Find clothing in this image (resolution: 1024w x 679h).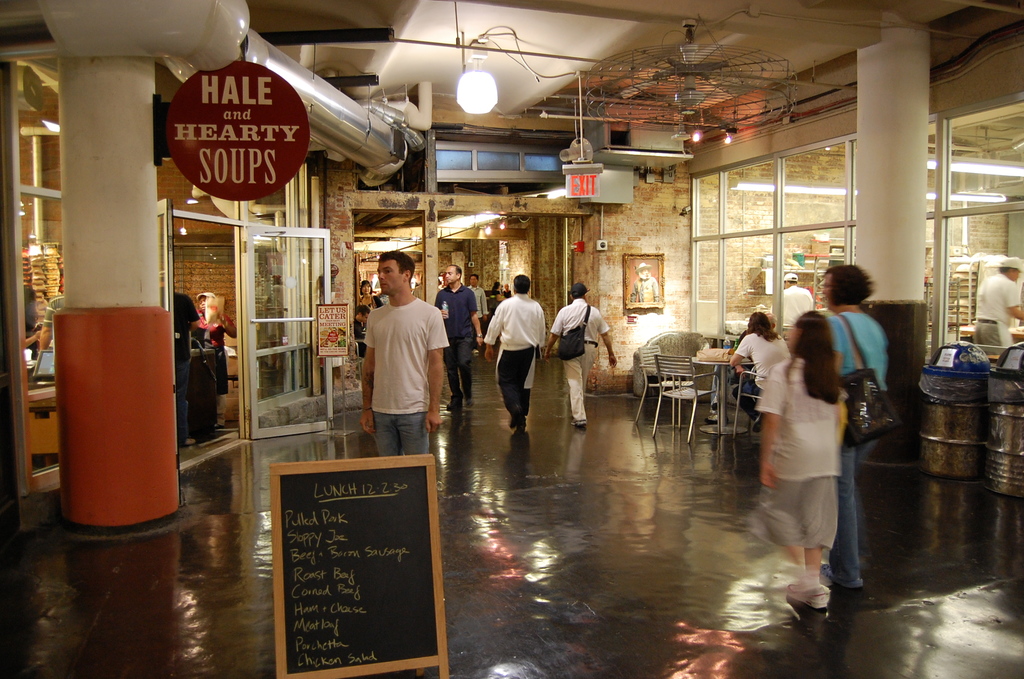
{"x1": 360, "y1": 292, "x2": 382, "y2": 309}.
